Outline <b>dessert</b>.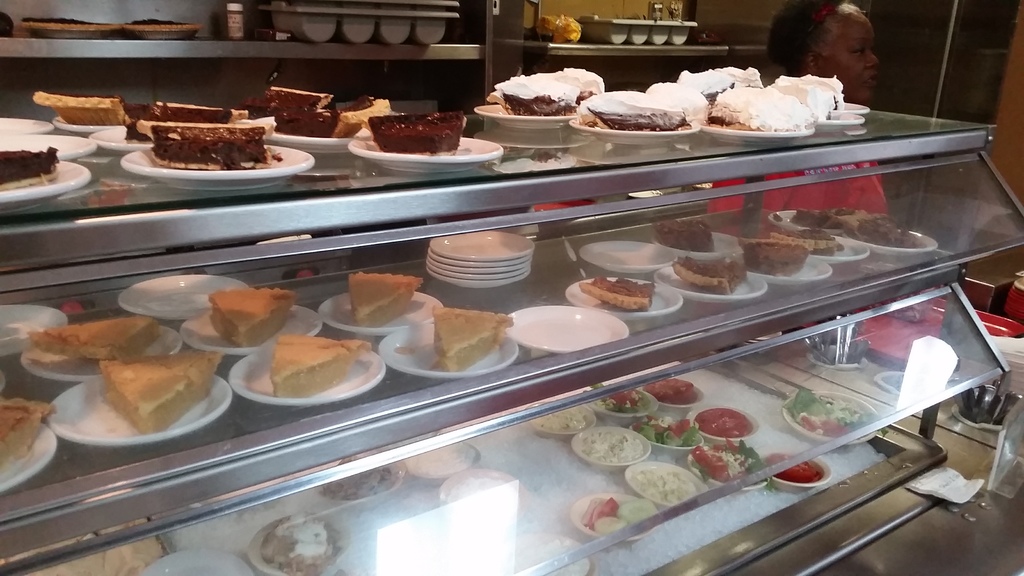
Outline: [left=745, top=237, right=810, bottom=280].
